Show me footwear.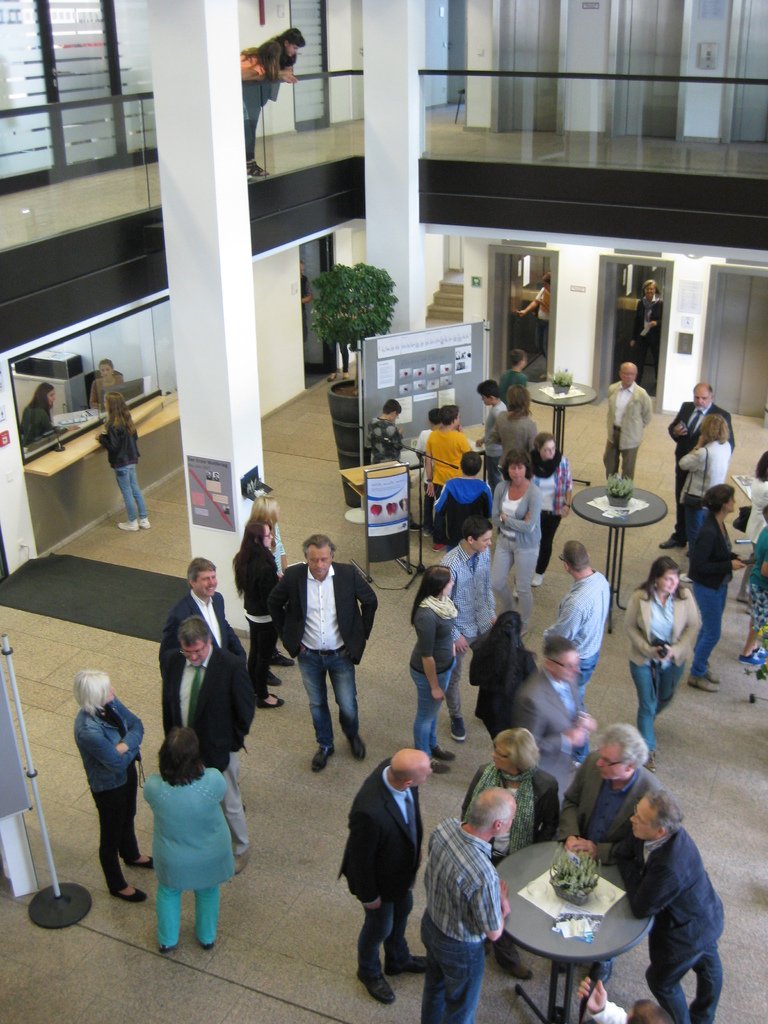
footwear is here: l=449, t=714, r=466, b=742.
